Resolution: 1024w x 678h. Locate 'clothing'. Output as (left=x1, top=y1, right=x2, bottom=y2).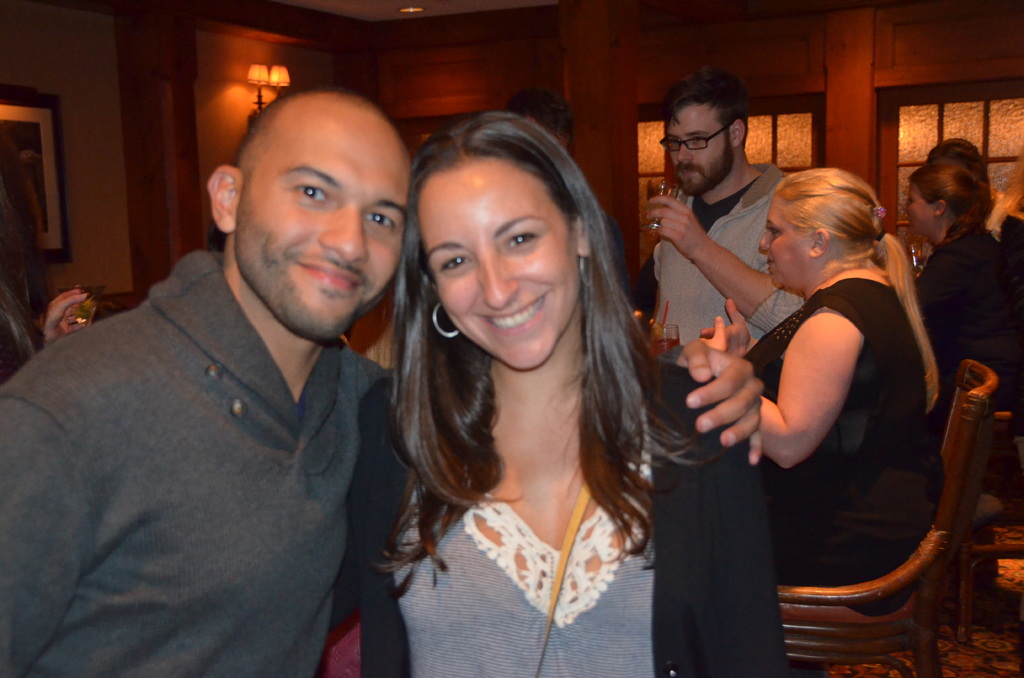
(left=680, top=255, right=939, bottom=590).
